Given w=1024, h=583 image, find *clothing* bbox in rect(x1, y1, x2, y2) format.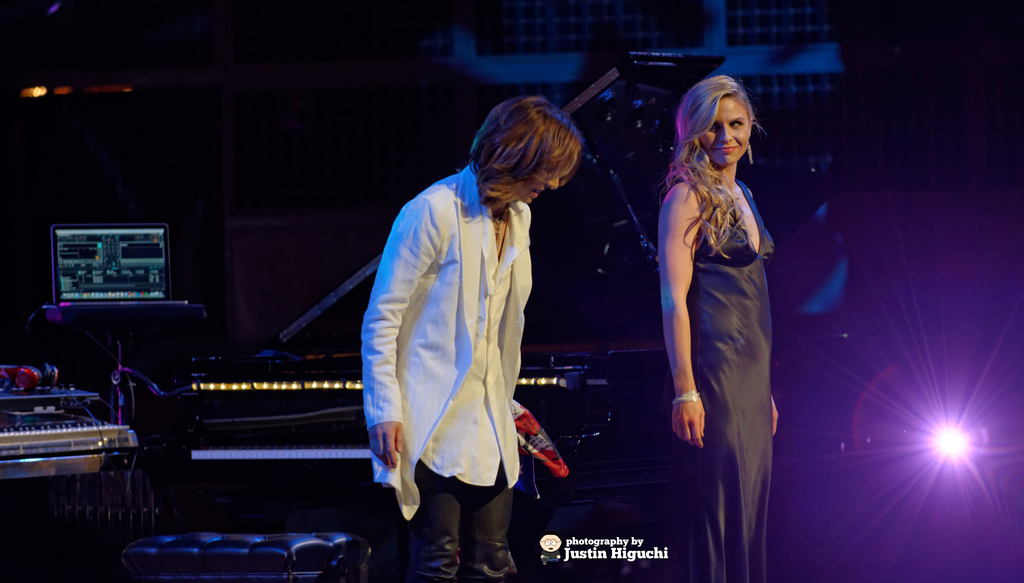
rect(367, 142, 578, 540).
